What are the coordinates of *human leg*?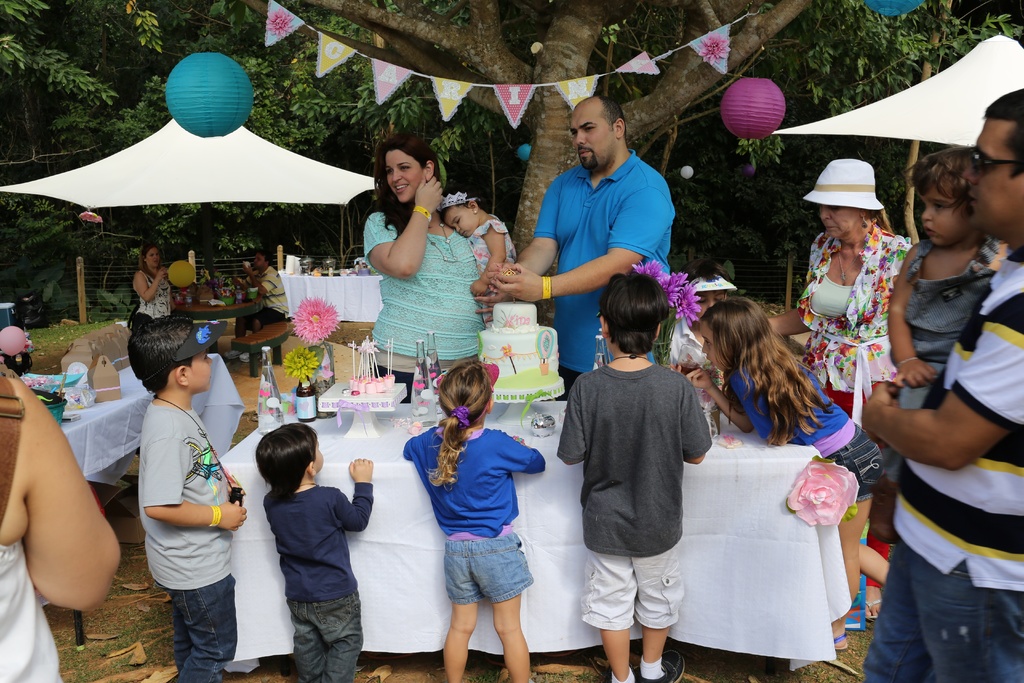
[left=173, top=585, right=189, bottom=665].
